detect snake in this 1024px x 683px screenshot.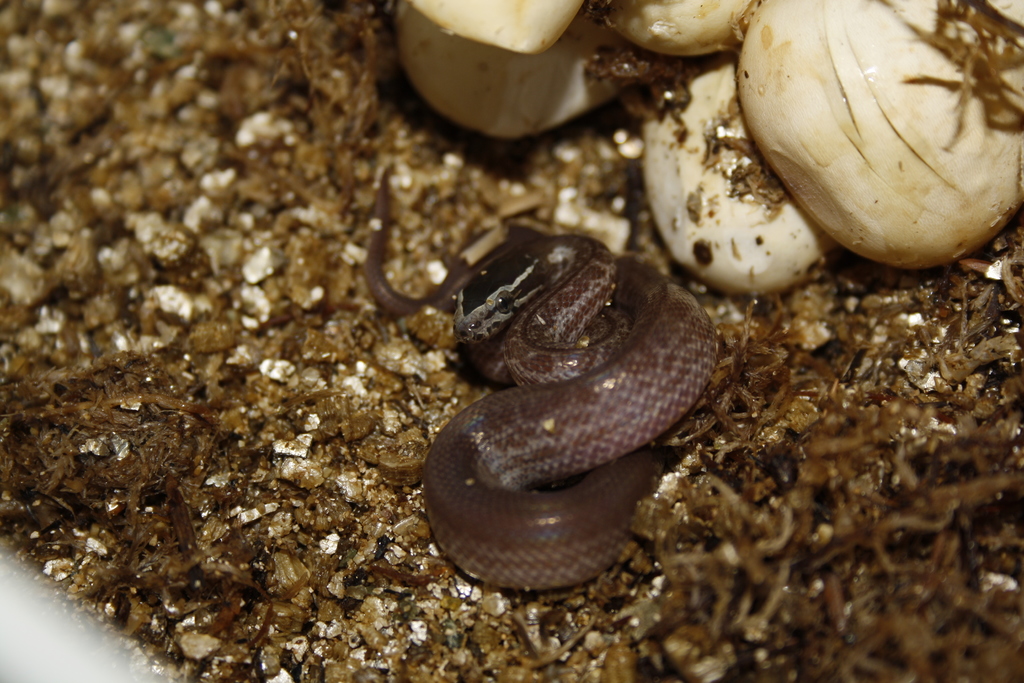
Detection: <region>366, 179, 719, 591</region>.
